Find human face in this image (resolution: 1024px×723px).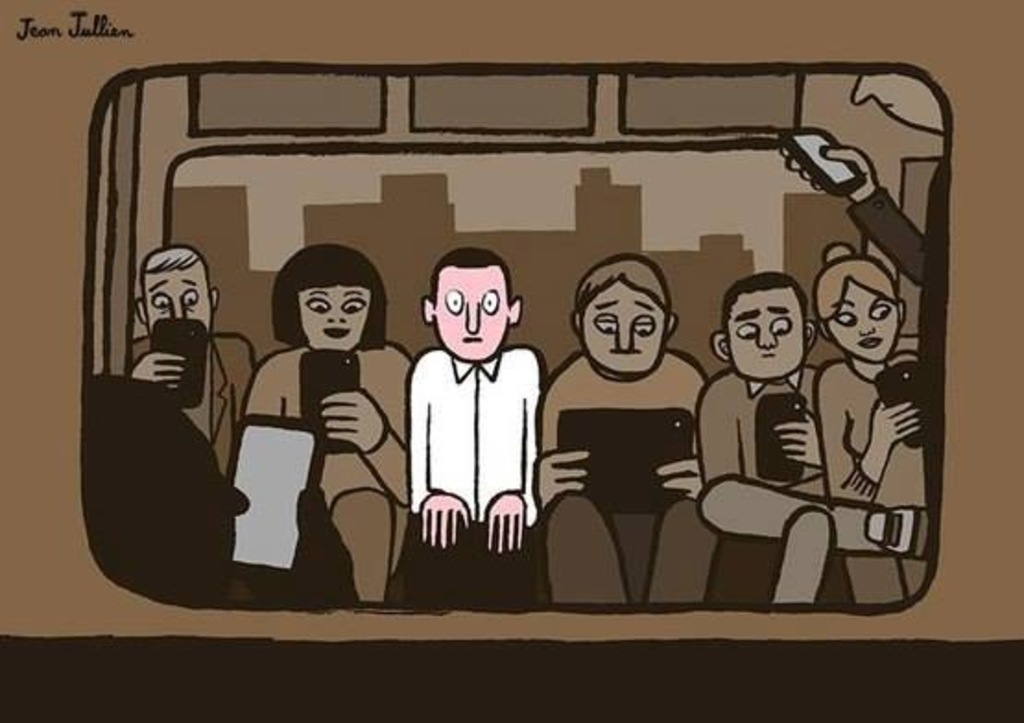
[729, 290, 801, 378].
